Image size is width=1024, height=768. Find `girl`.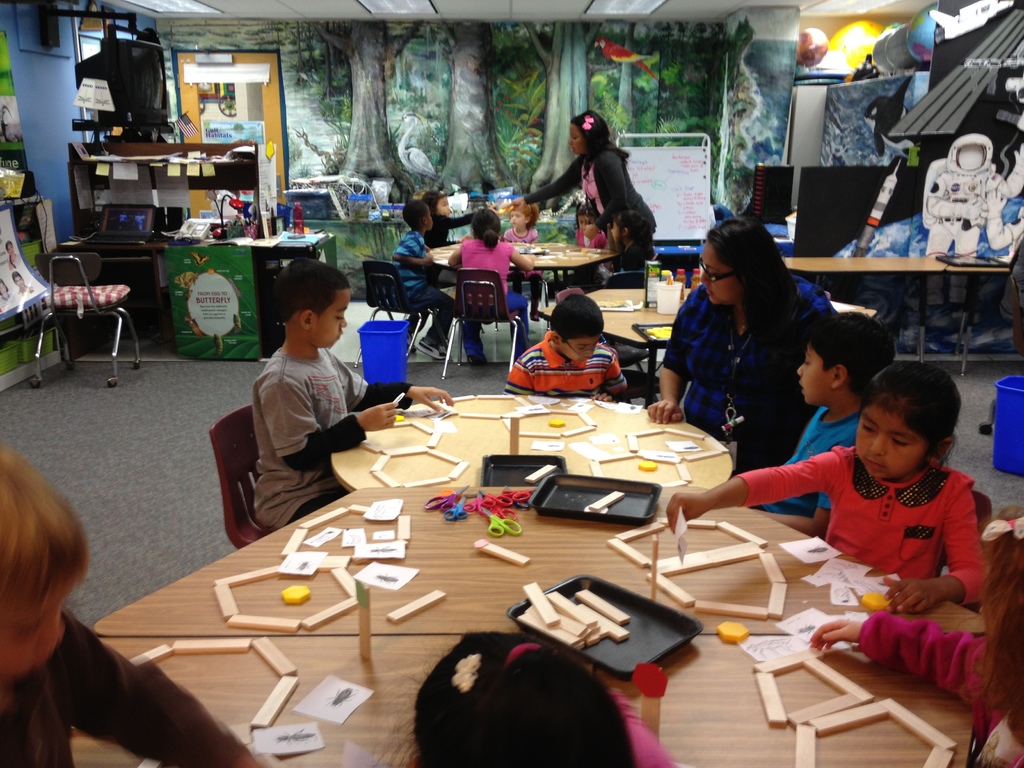
{"left": 374, "top": 627, "right": 673, "bottom": 767}.
